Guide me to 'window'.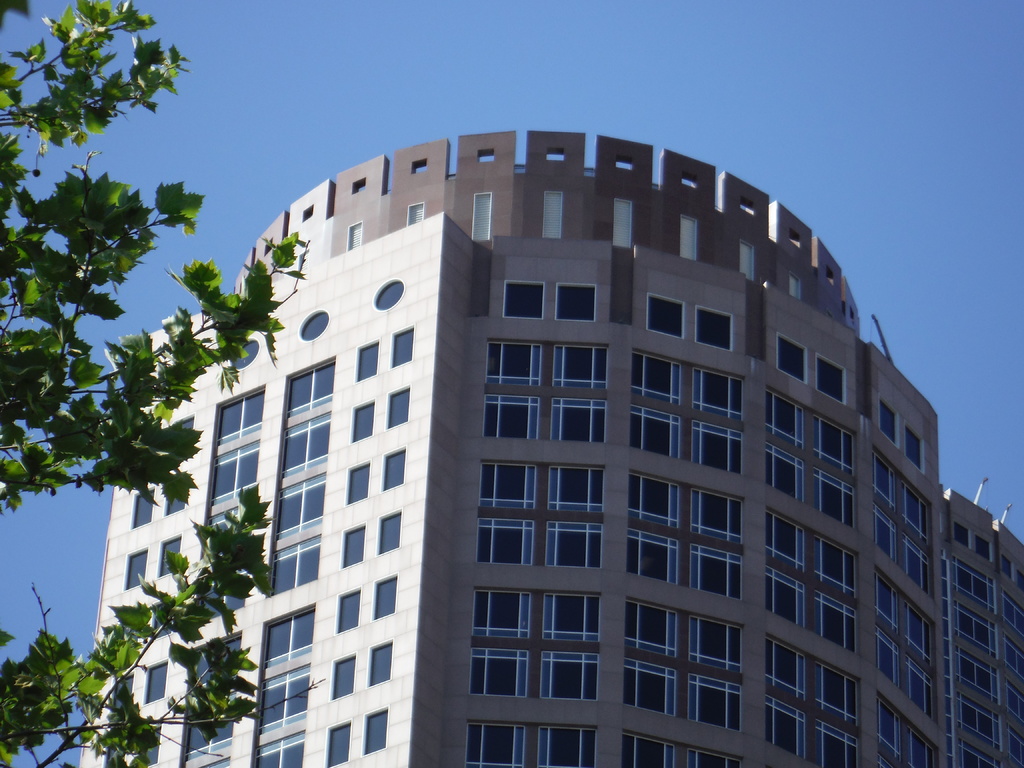
Guidance: select_region(752, 449, 808, 498).
